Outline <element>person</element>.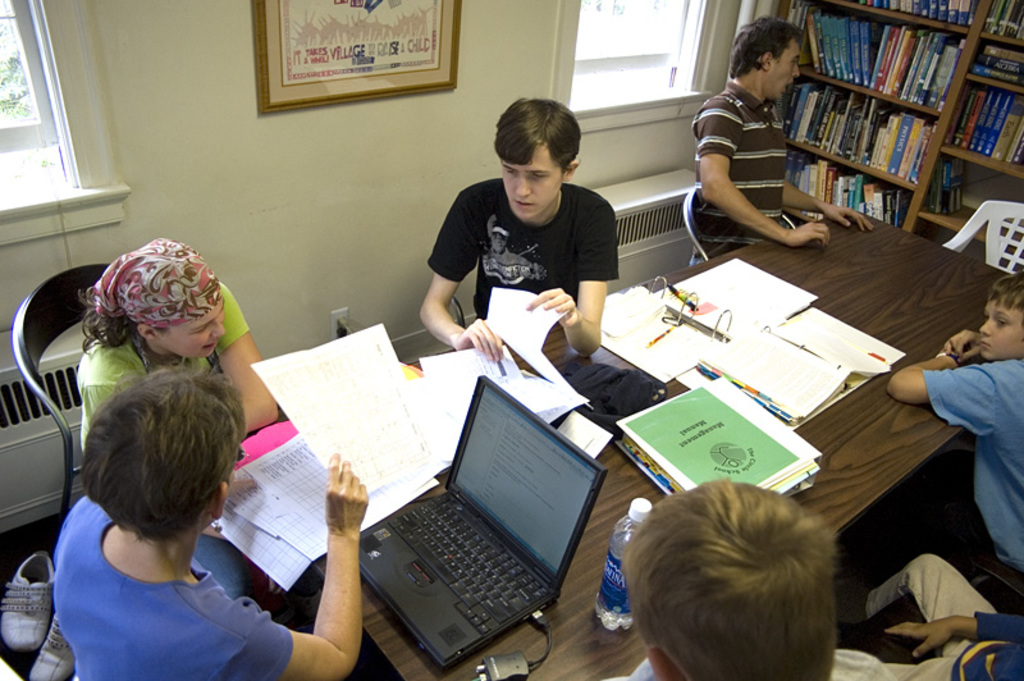
Outline: (x1=692, y1=15, x2=870, y2=259).
